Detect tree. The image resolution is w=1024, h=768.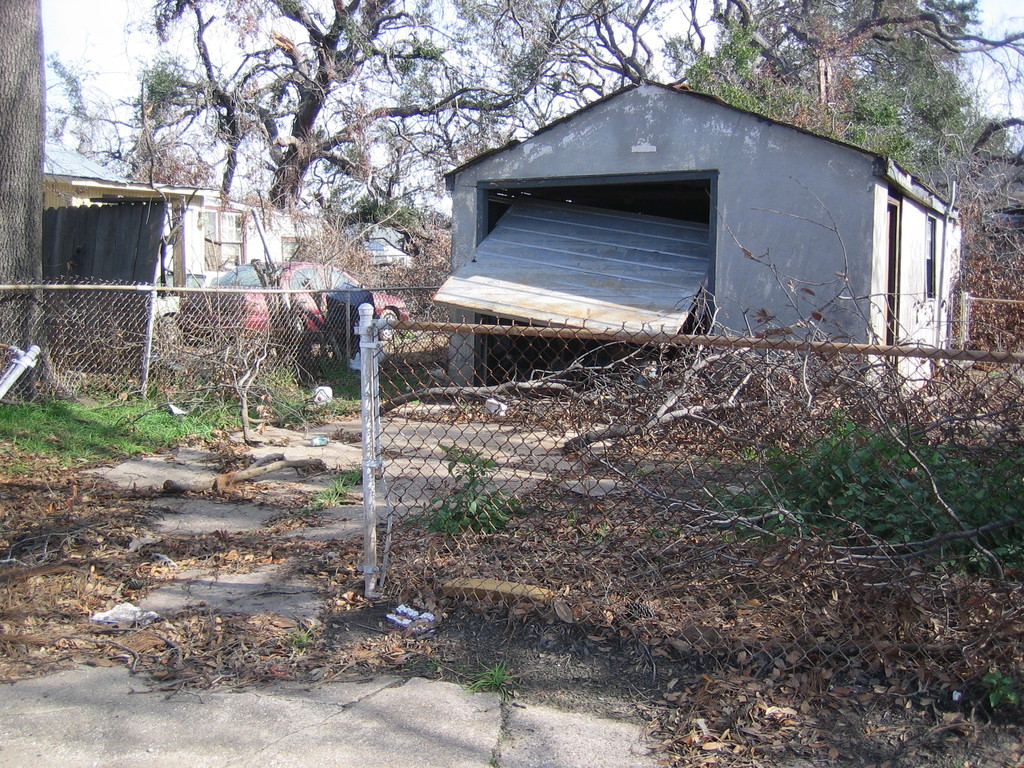
[63,0,666,216].
